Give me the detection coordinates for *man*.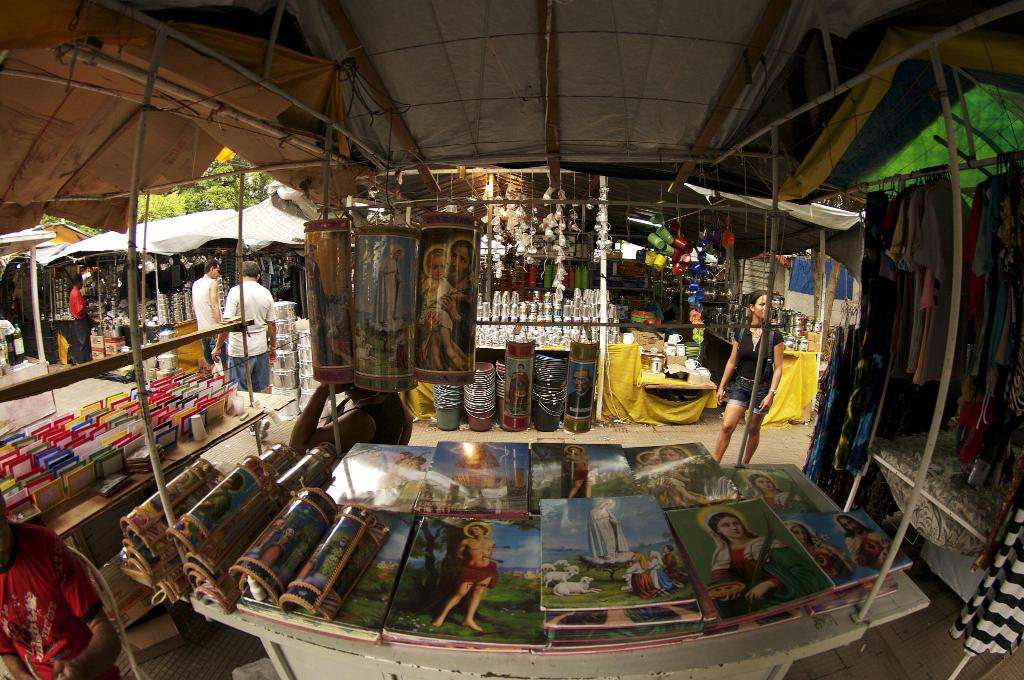
x1=305, y1=240, x2=328, y2=325.
